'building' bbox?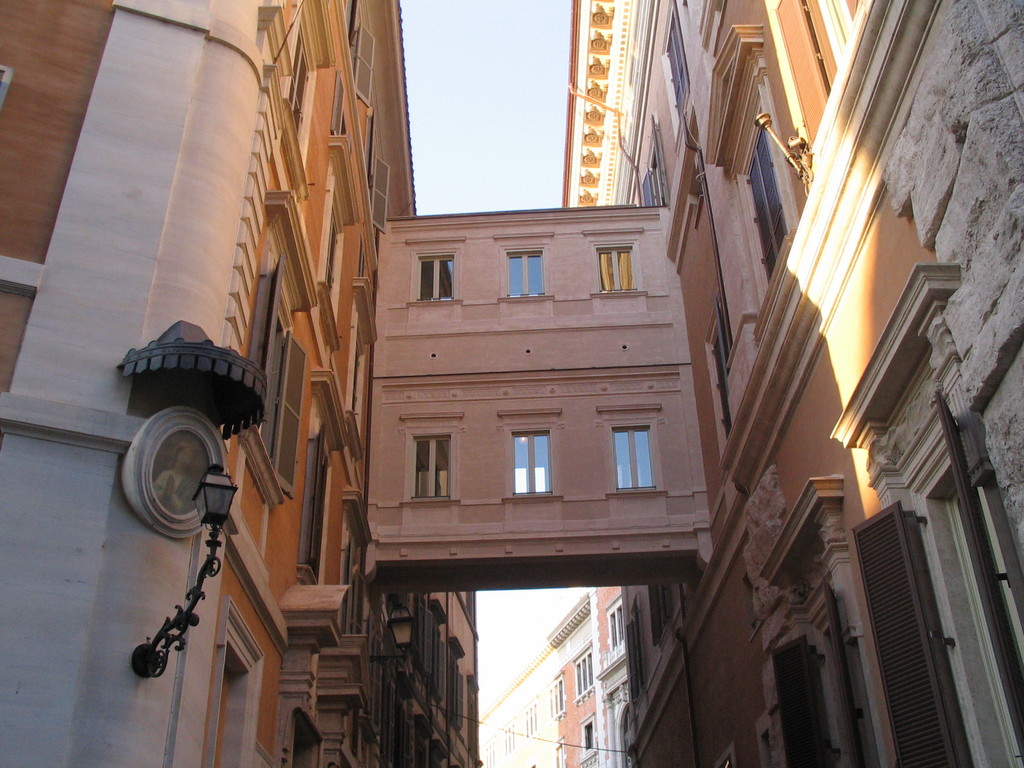
detection(473, 584, 628, 767)
